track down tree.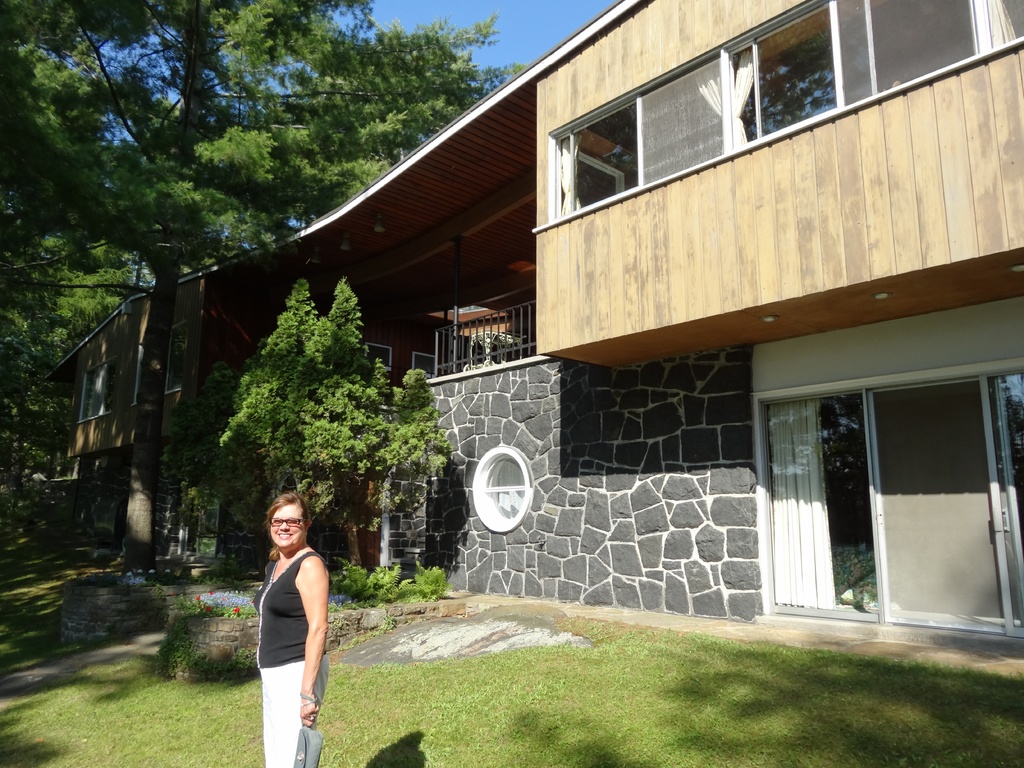
Tracked to <box>318,271,453,570</box>.
